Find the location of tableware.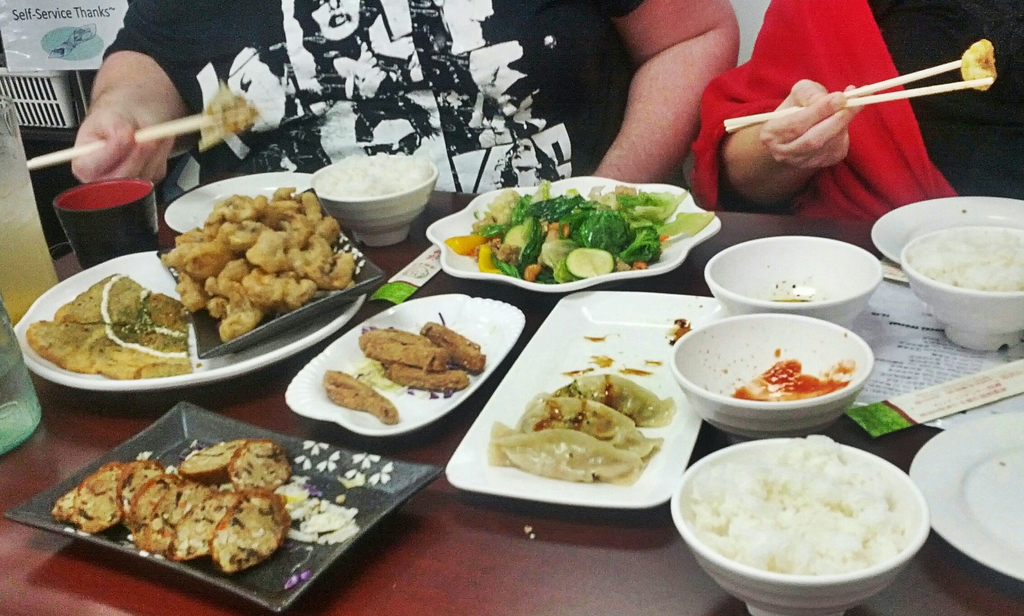
Location: 280, 292, 525, 440.
